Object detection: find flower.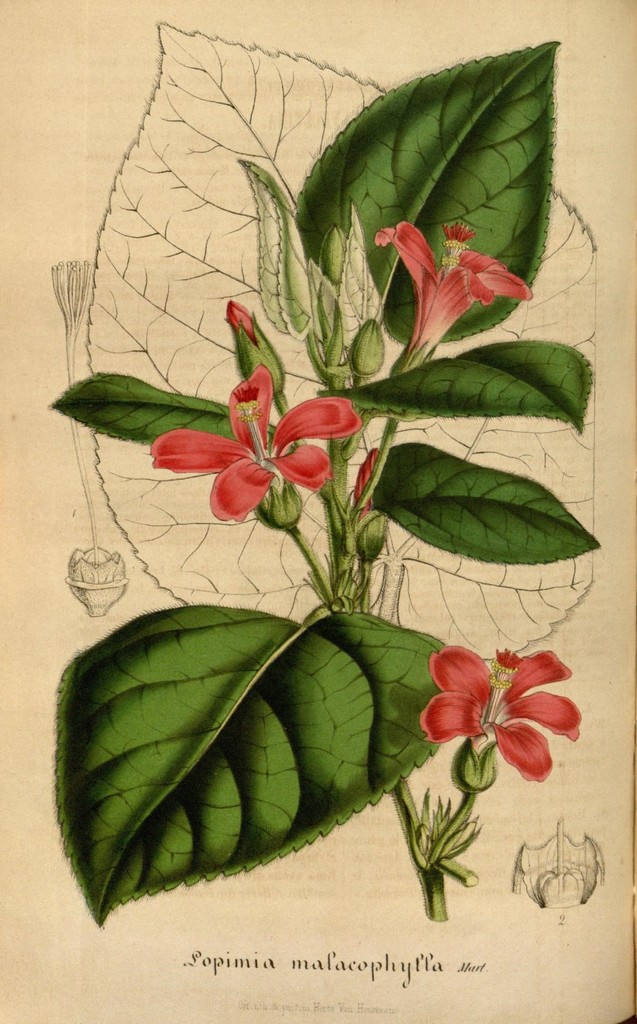
343, 447, 392, 564.
